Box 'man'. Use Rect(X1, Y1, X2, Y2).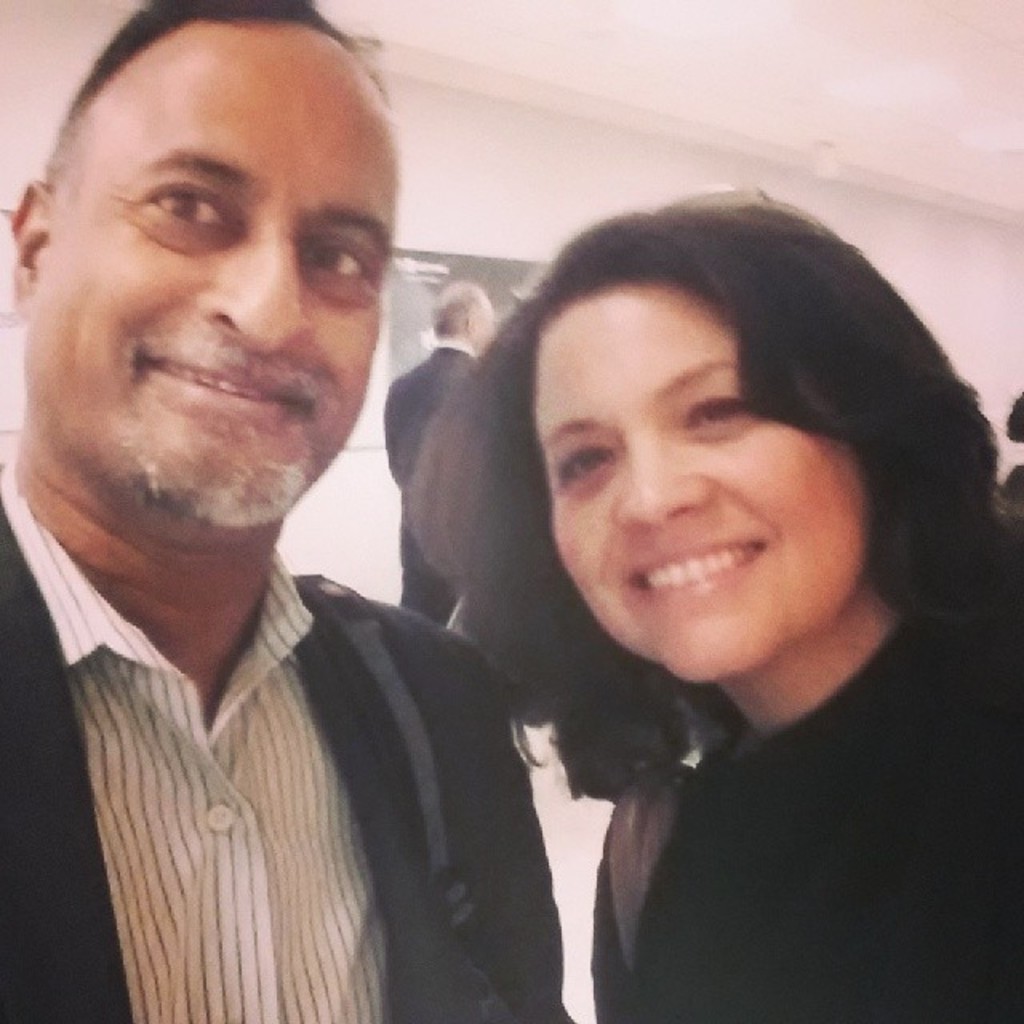
Rect(0, 43, 613, 1022).
